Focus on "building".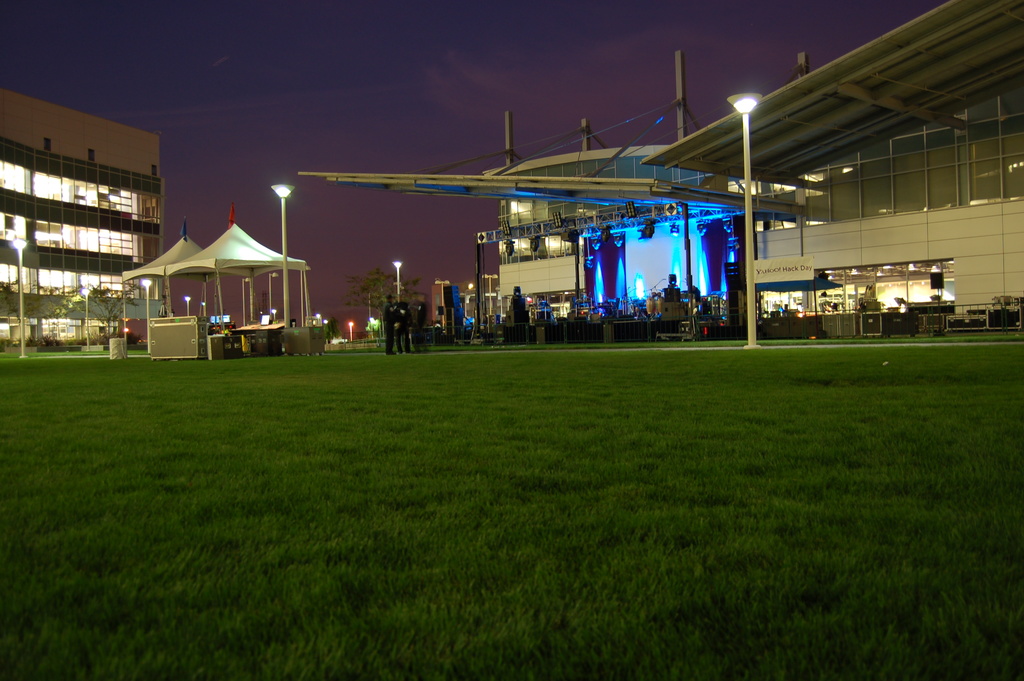
Focused at 0, 85, 160, 349.
